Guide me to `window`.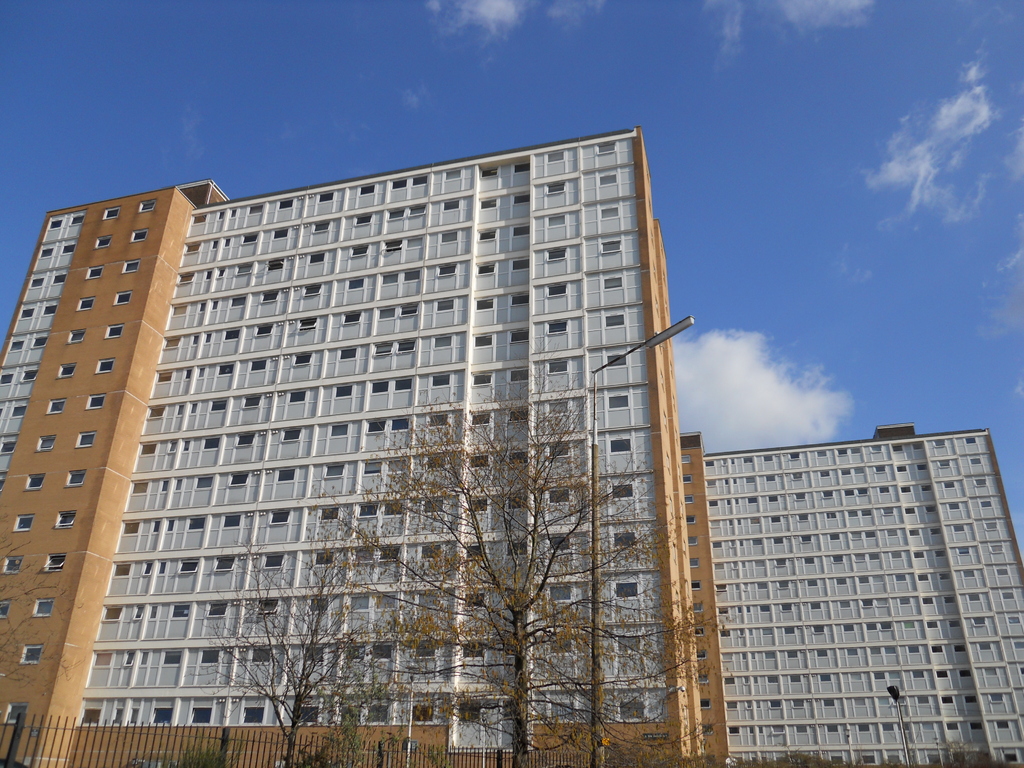
Guidance: select_region(932, 550, 948, 557).
